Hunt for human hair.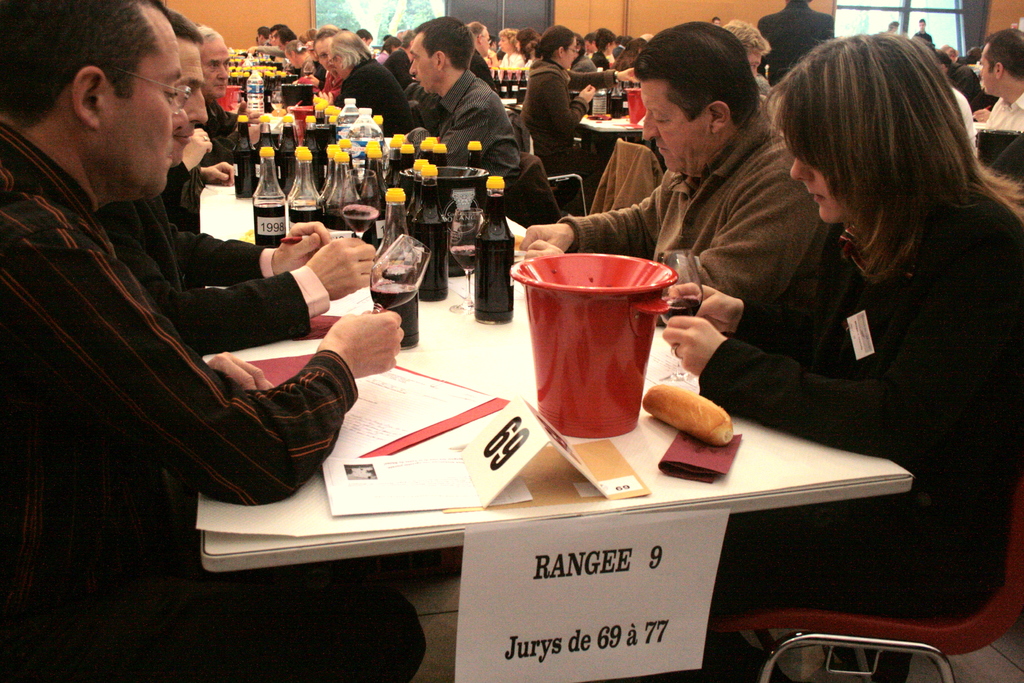
Hunted down at locate(259, 24, 273, 43).
